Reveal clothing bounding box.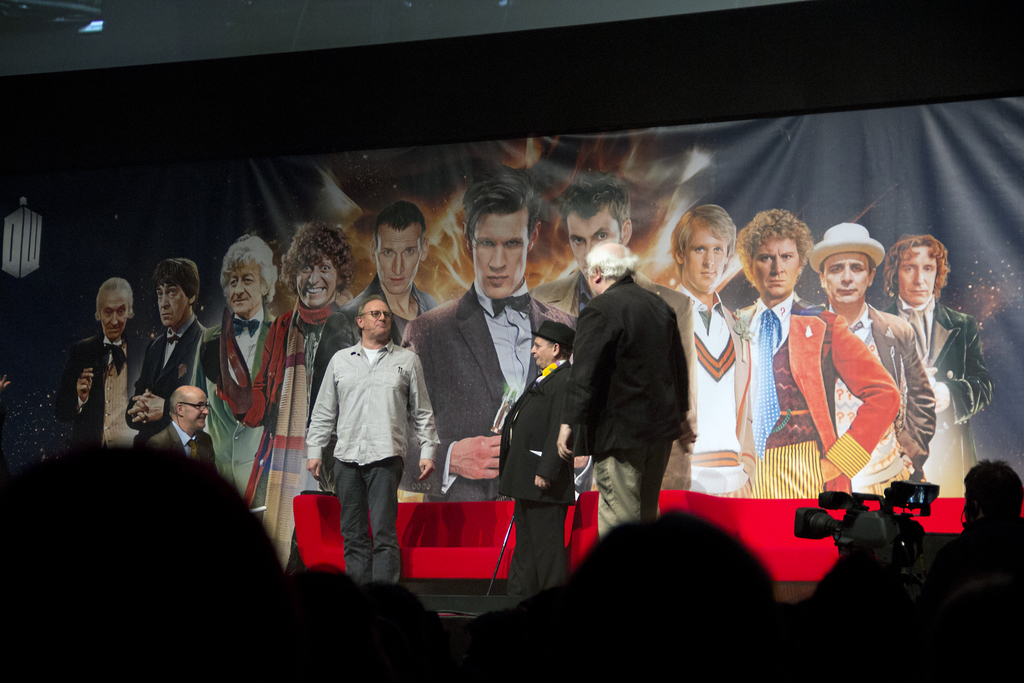
Revealed: 305/336/436/583.
